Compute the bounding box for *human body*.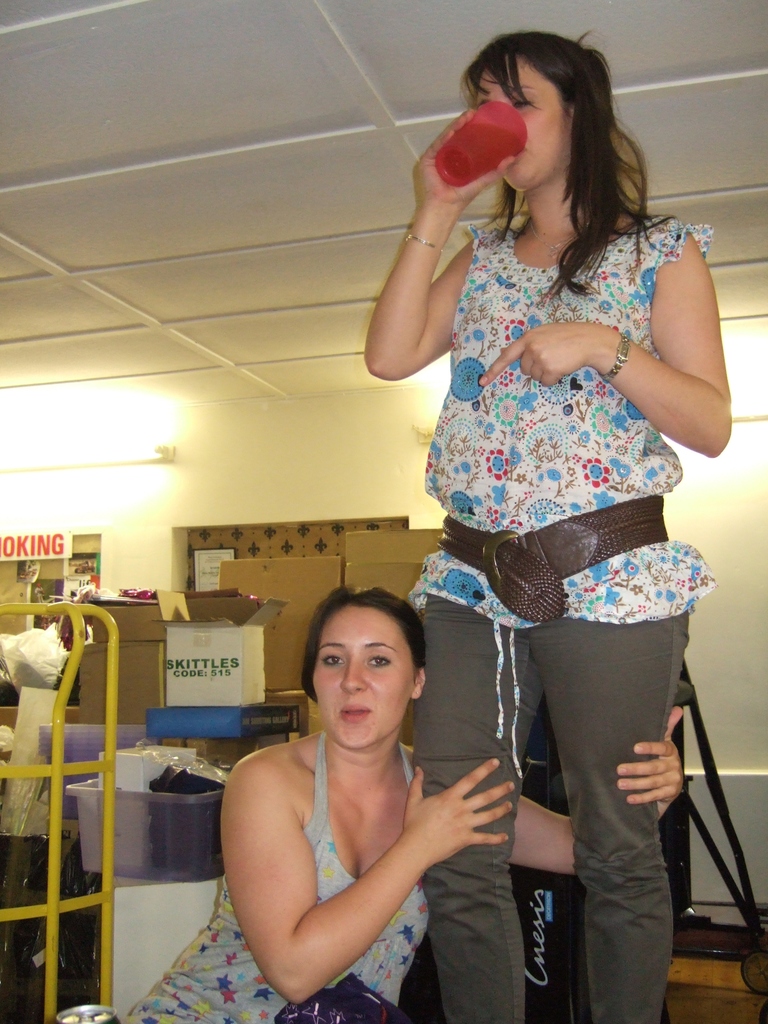
Rect(129, 575, 680, 1023).
